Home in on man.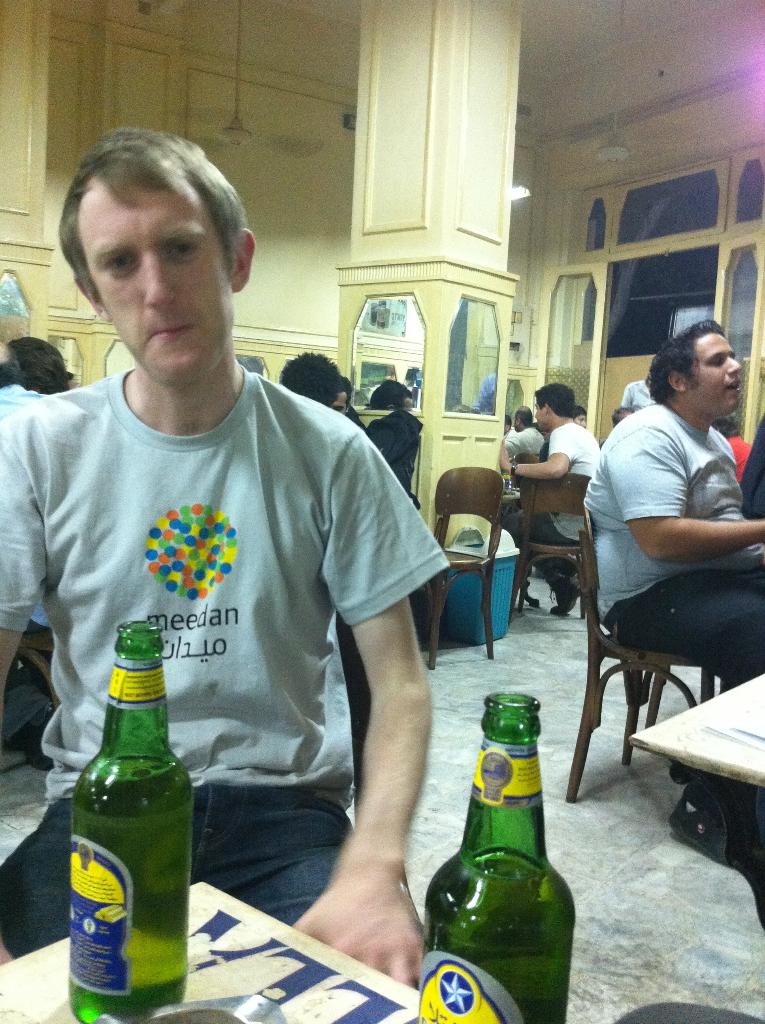
Homed in at 579, 319, 764, 793.
